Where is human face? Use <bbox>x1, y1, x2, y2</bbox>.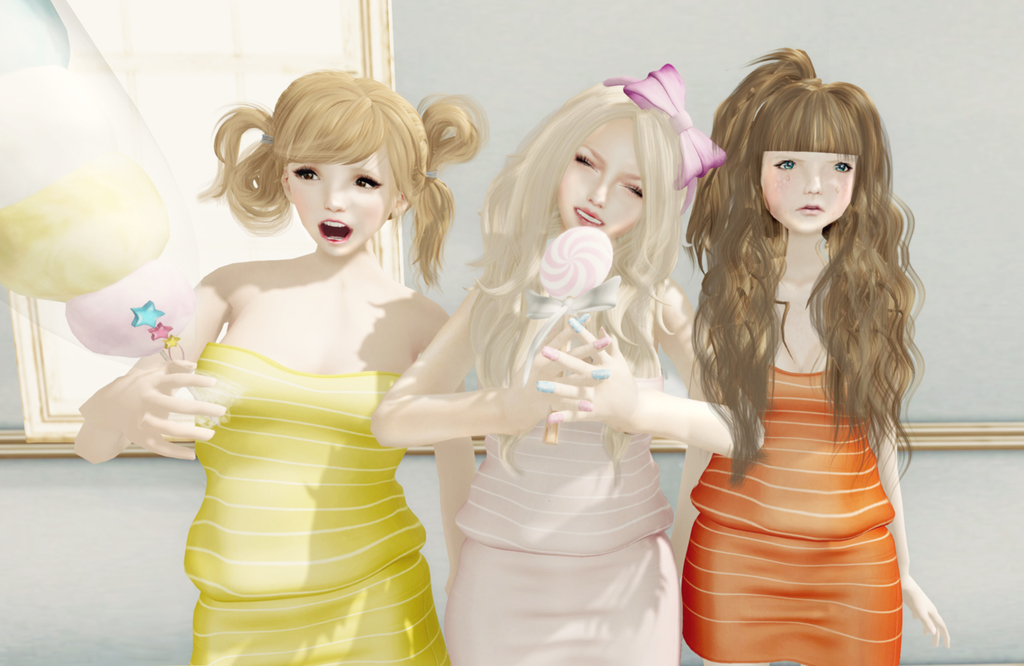
<bbox>285, 154, 401, 262</bbox>.
